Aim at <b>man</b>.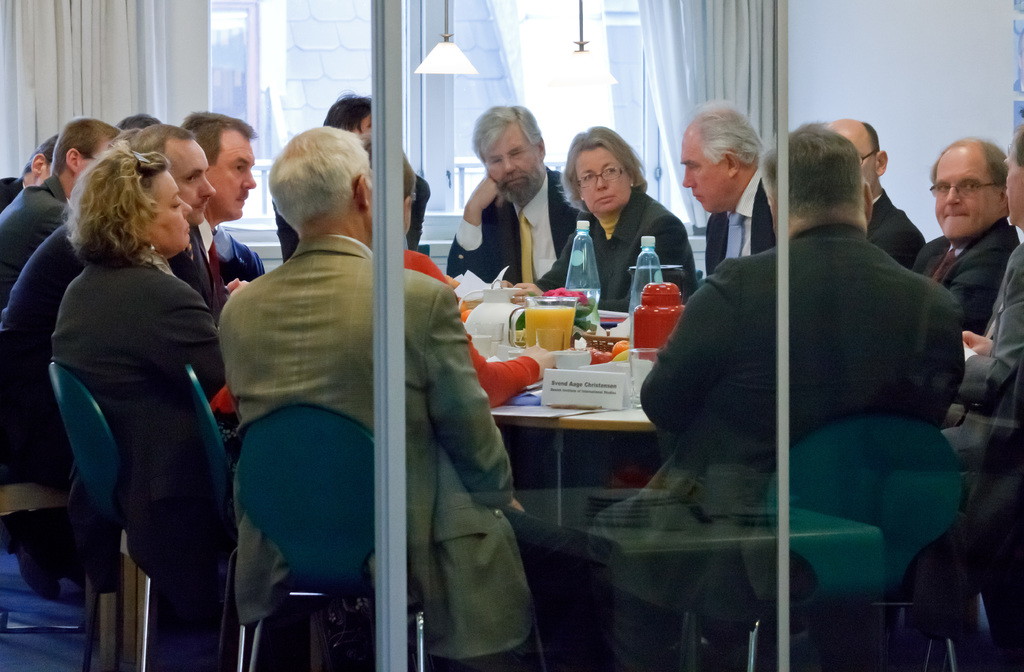
Aimed at box=[438, 98, 602, 306].
